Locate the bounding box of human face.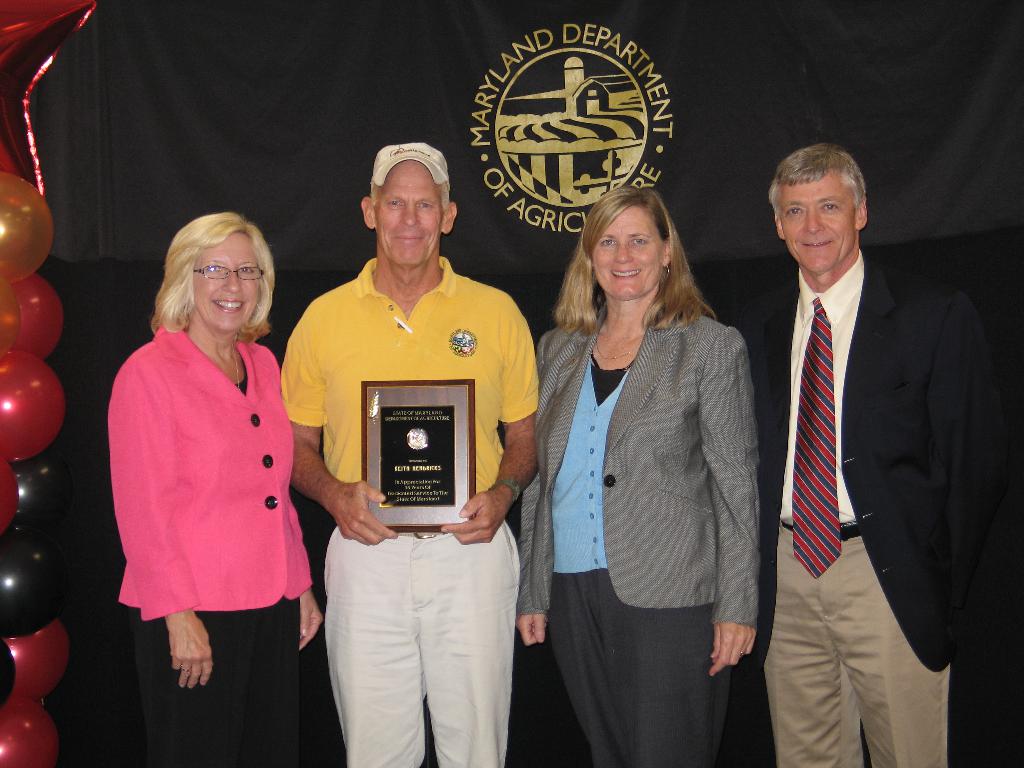
Bounding box: region(372, 161, 443, 267).
